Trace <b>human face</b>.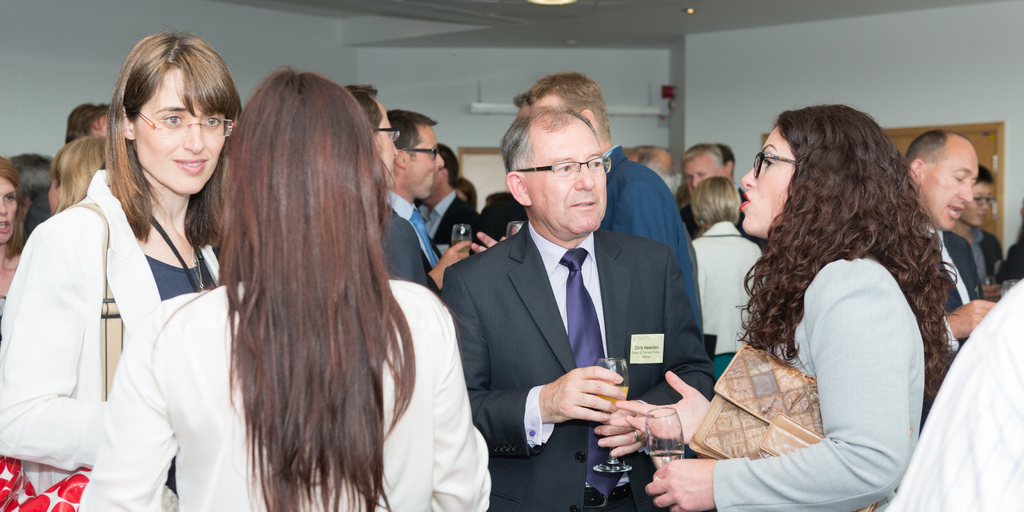
Traced to [924,147,978,231].
